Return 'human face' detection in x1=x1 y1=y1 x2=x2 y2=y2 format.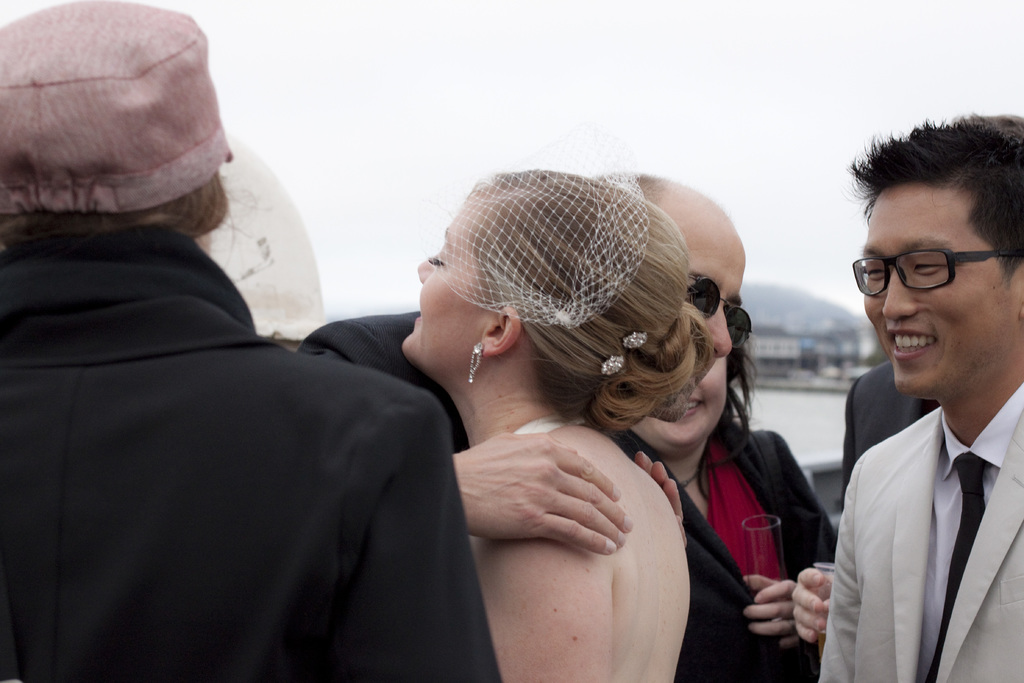
x1=659 y1=208 x2=749 y2=359.
